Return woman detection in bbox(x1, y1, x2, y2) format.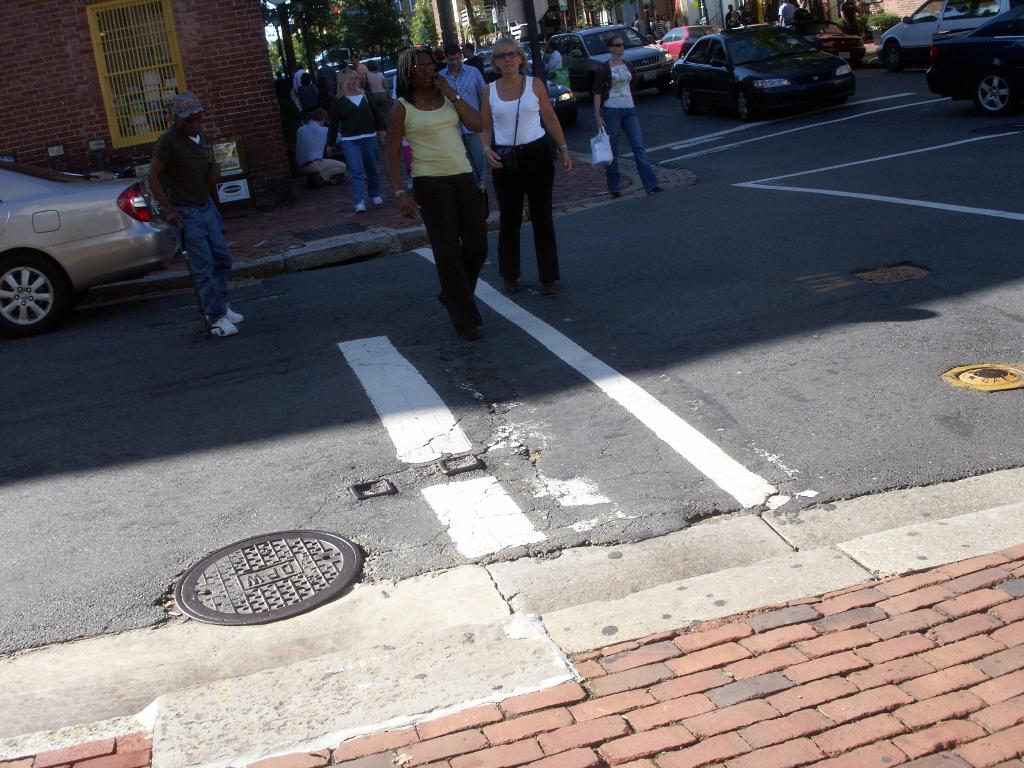
bbox(329, 63, 391, 208).
